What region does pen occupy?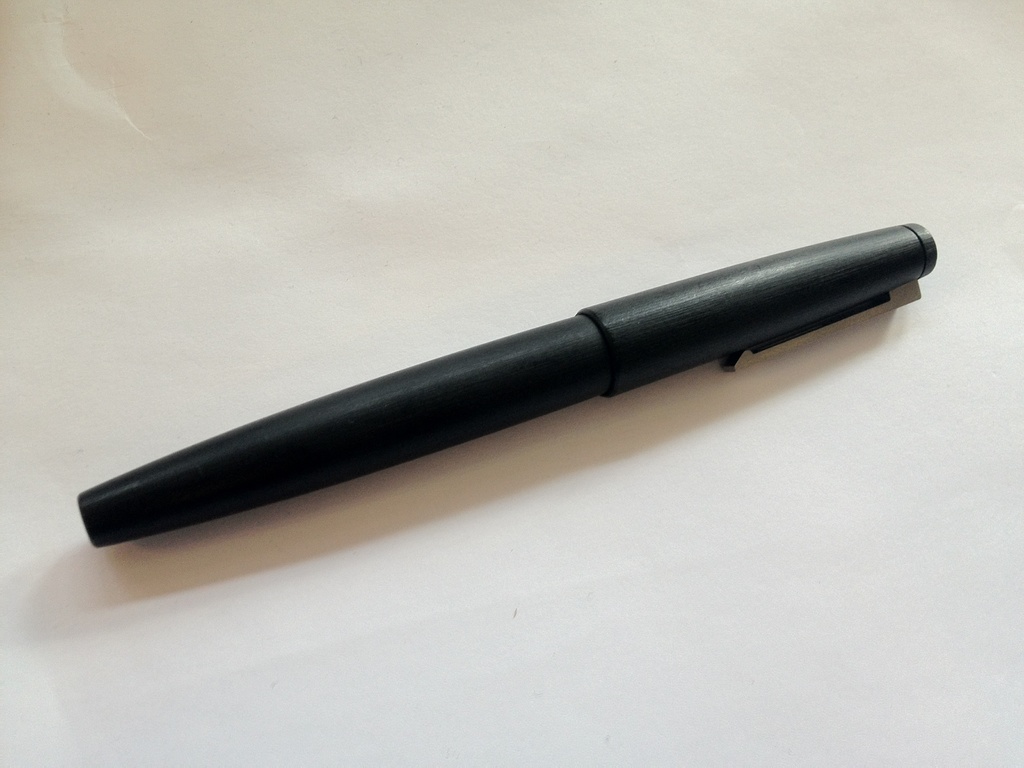
rect(71, 217, 934, 548).
